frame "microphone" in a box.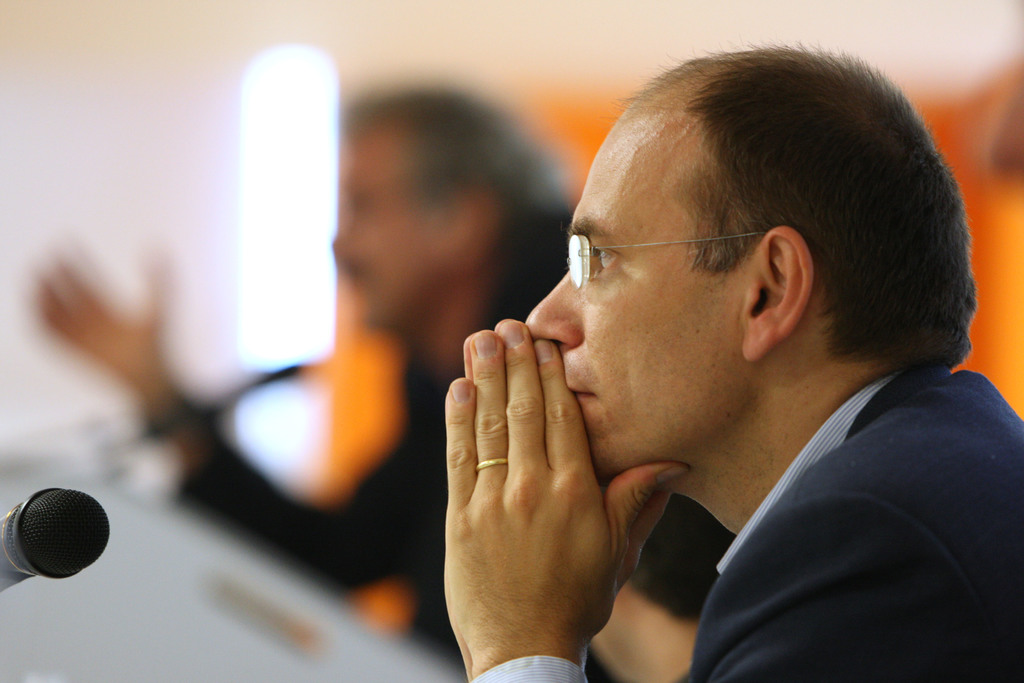
0 483 115 593.
